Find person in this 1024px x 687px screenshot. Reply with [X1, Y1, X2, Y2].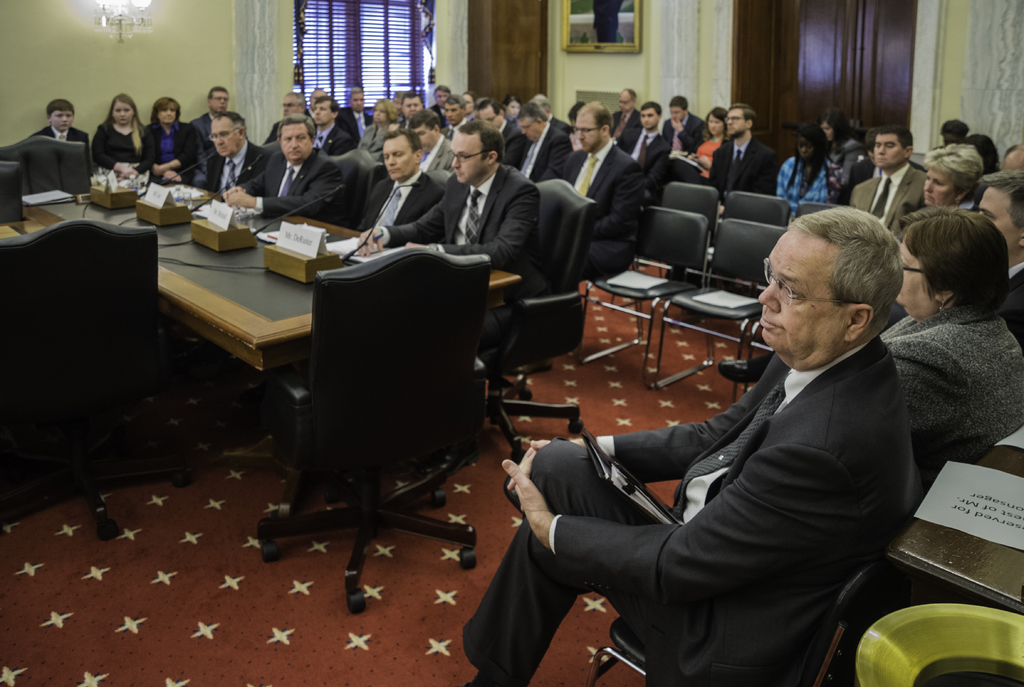
[25, 95, 92, 174].
